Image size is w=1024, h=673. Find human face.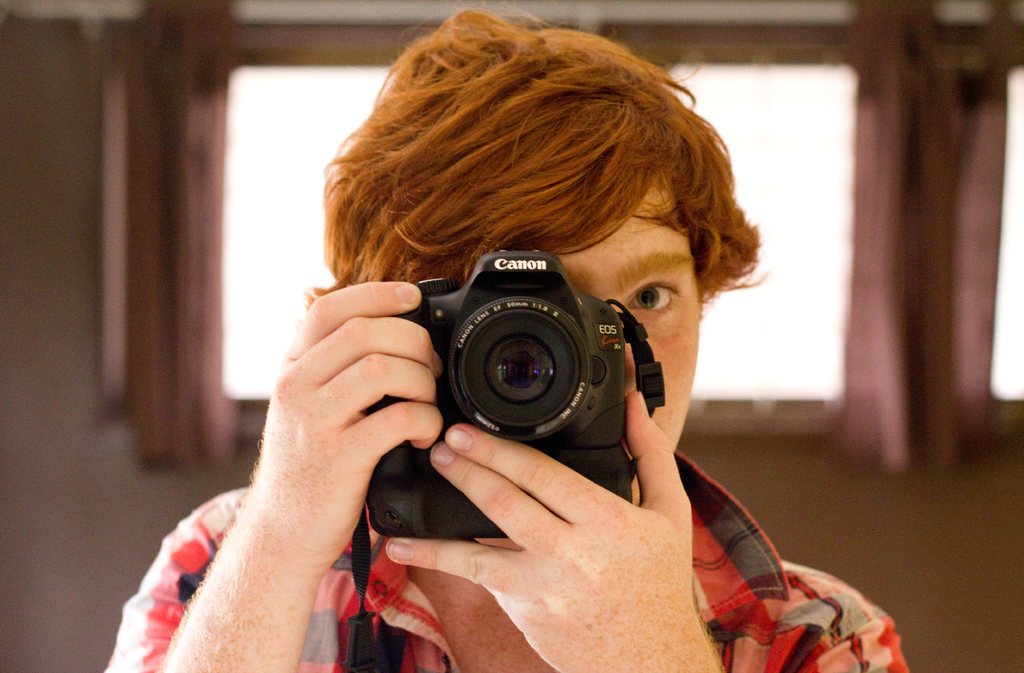
box=[552, 176, 700, 501].
